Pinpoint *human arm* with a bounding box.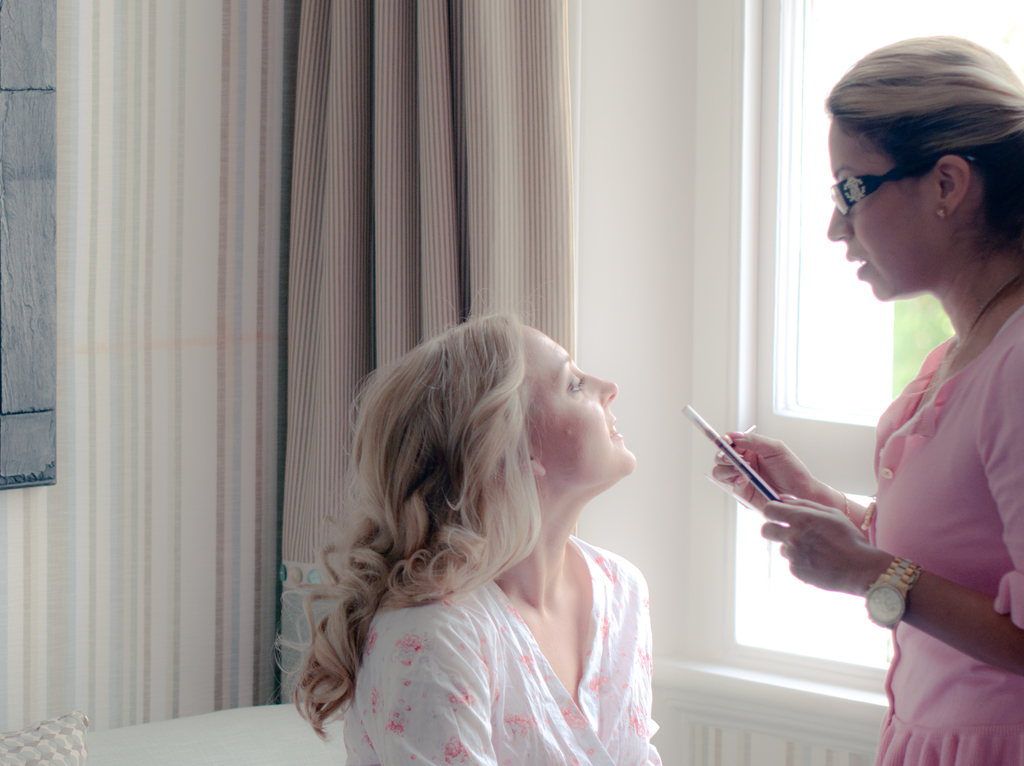
BBox(708, 419, 886, 560).
